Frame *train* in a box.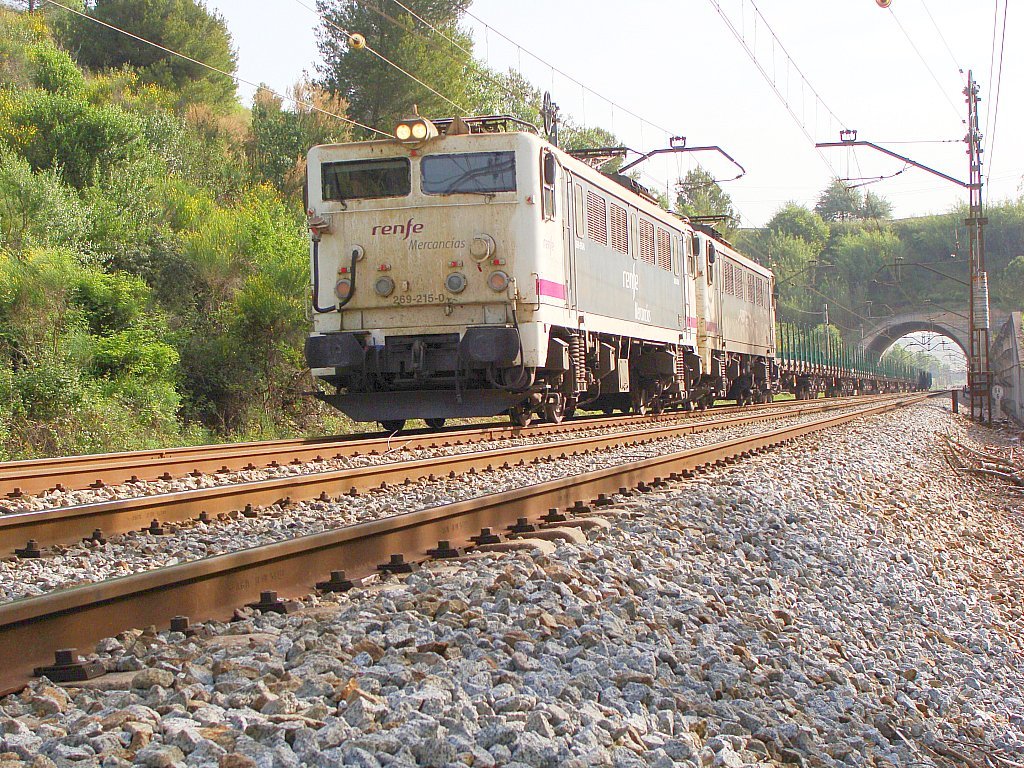
region(301, 112, 931, 428).
